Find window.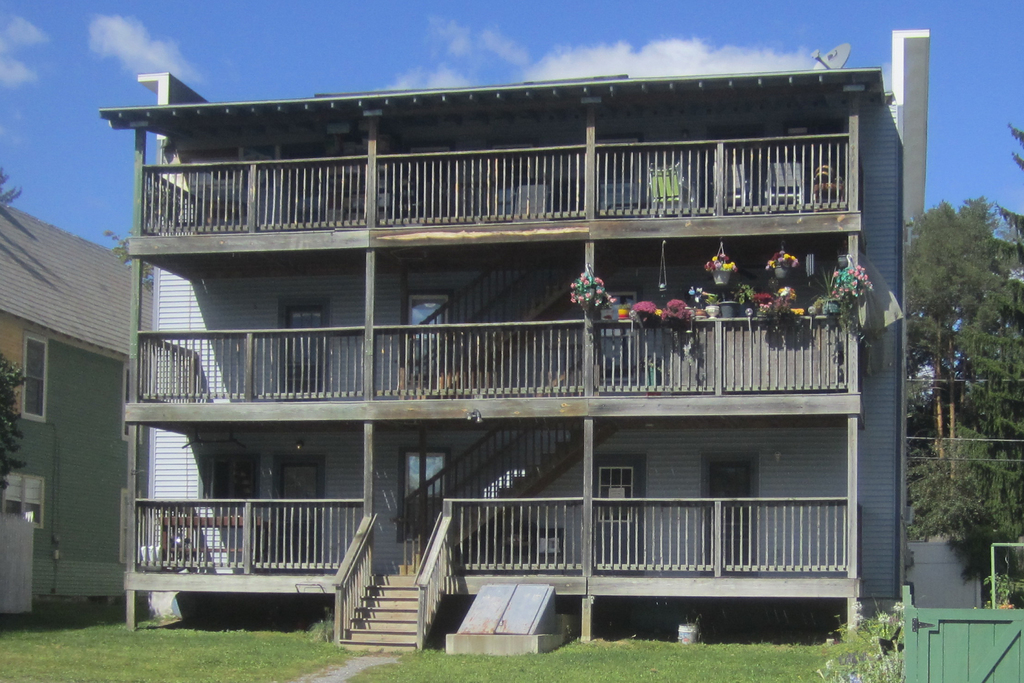
[left=273, top=452, right=321, bottom=514].
